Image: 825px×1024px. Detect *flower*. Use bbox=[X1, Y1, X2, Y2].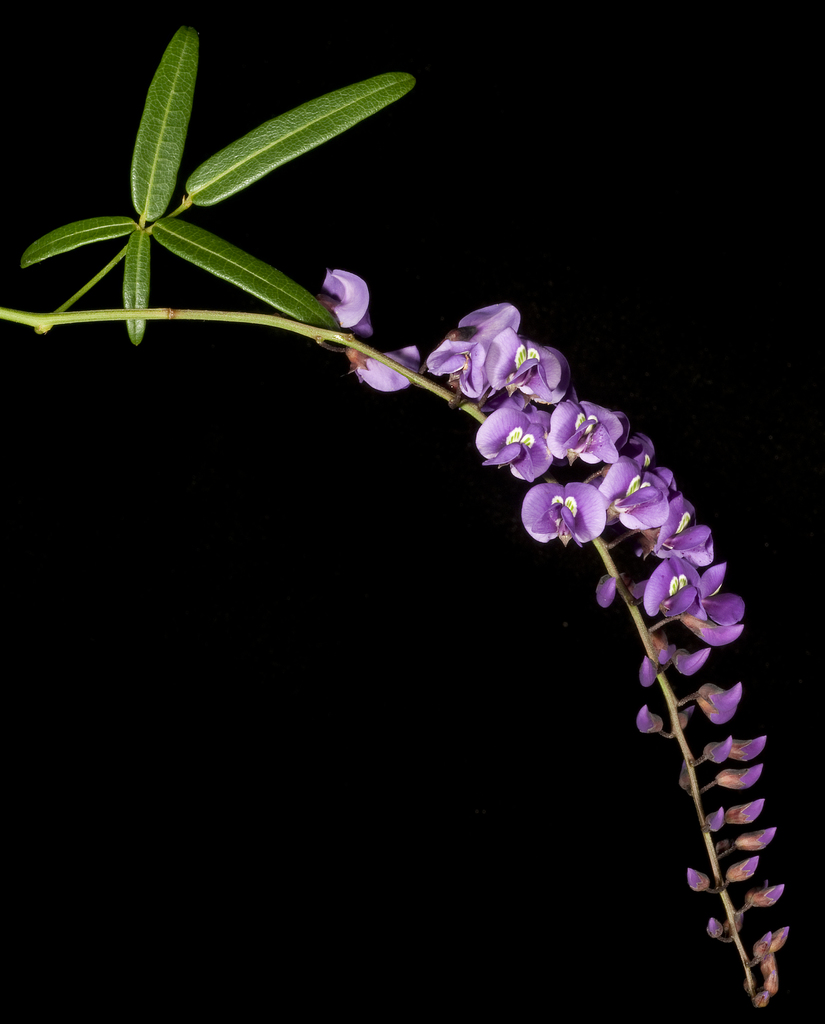
bbox=[650, 637, 673, 665].
